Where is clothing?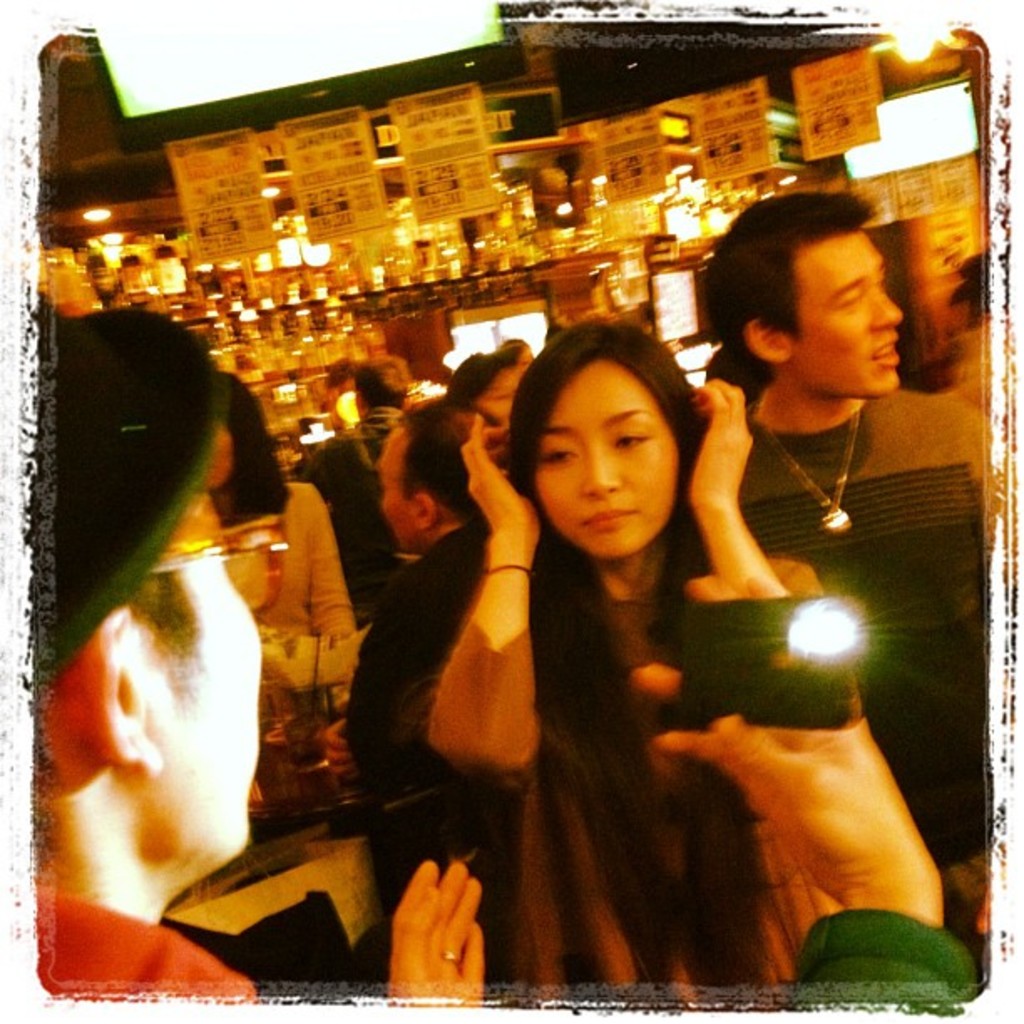
box=[28, 877, 259, 999].
